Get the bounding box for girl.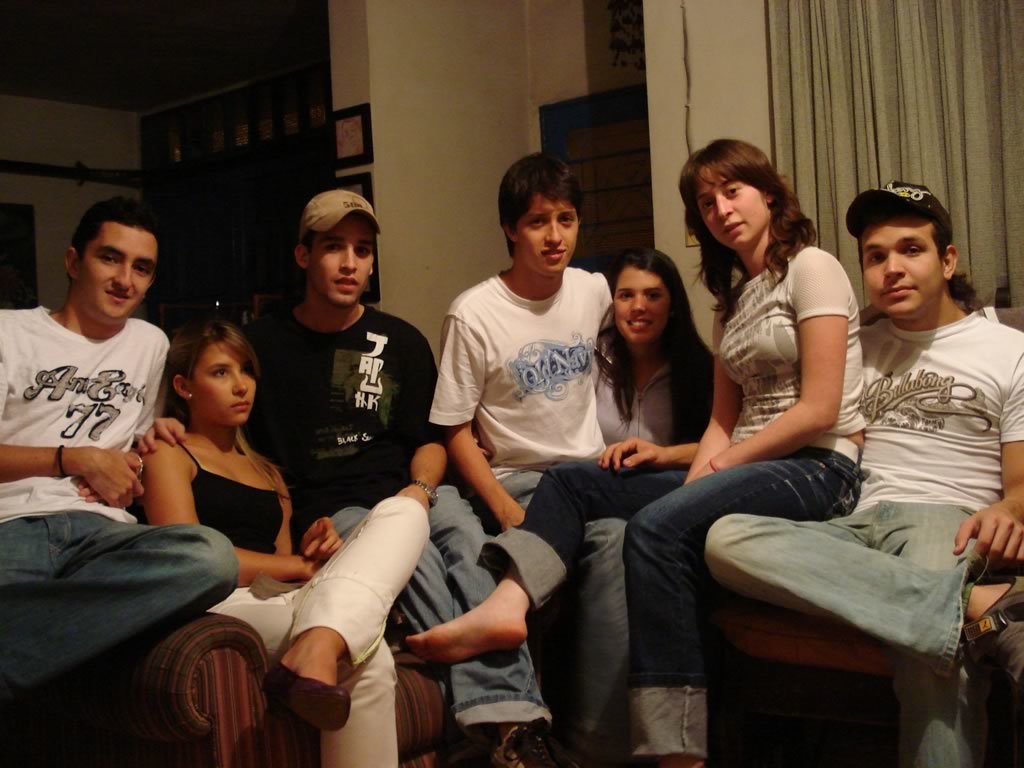
145:315:428:766.
